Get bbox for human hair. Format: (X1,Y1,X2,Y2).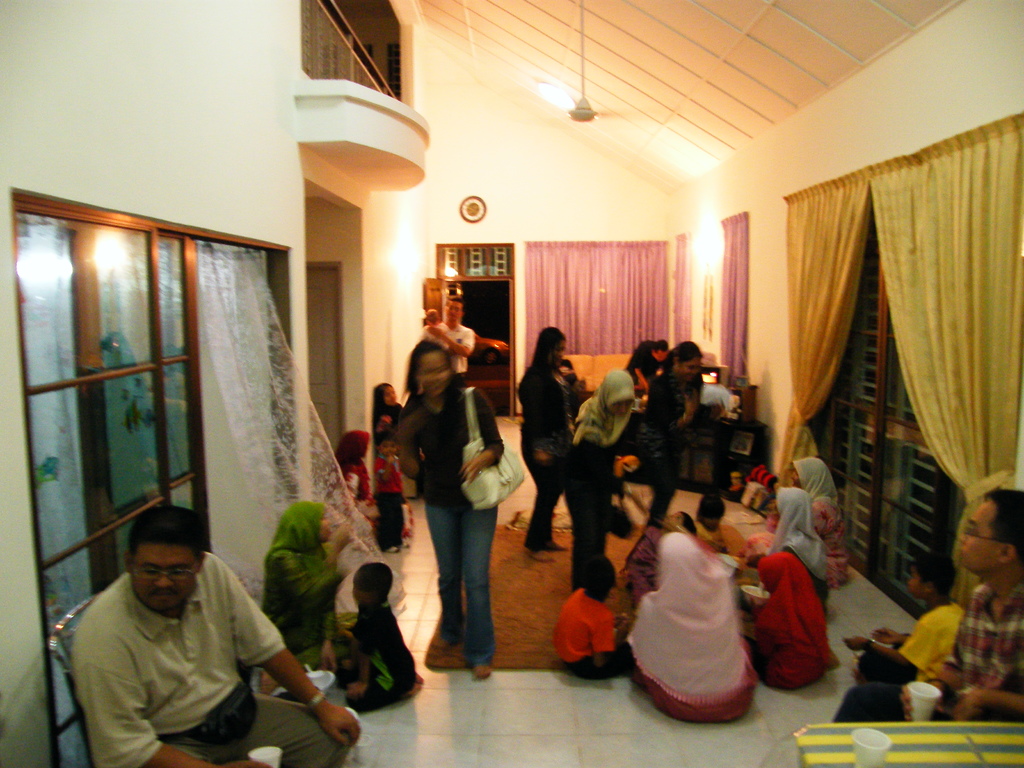
(697,494,727,515).
